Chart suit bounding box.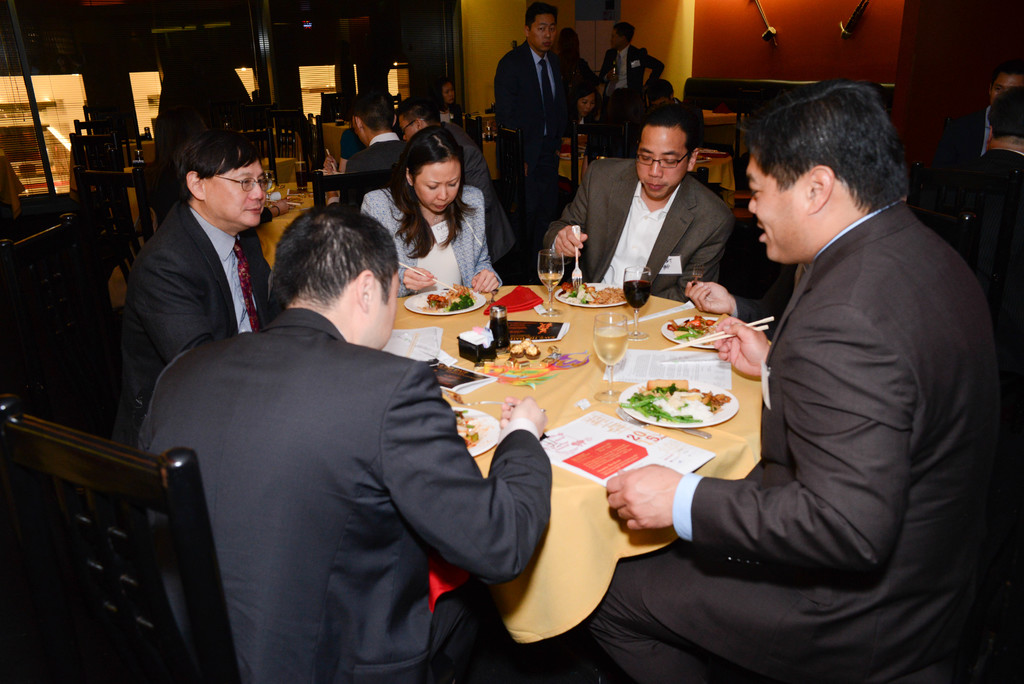
Charted: [left=540, top=156, right=735, bottom=305].
